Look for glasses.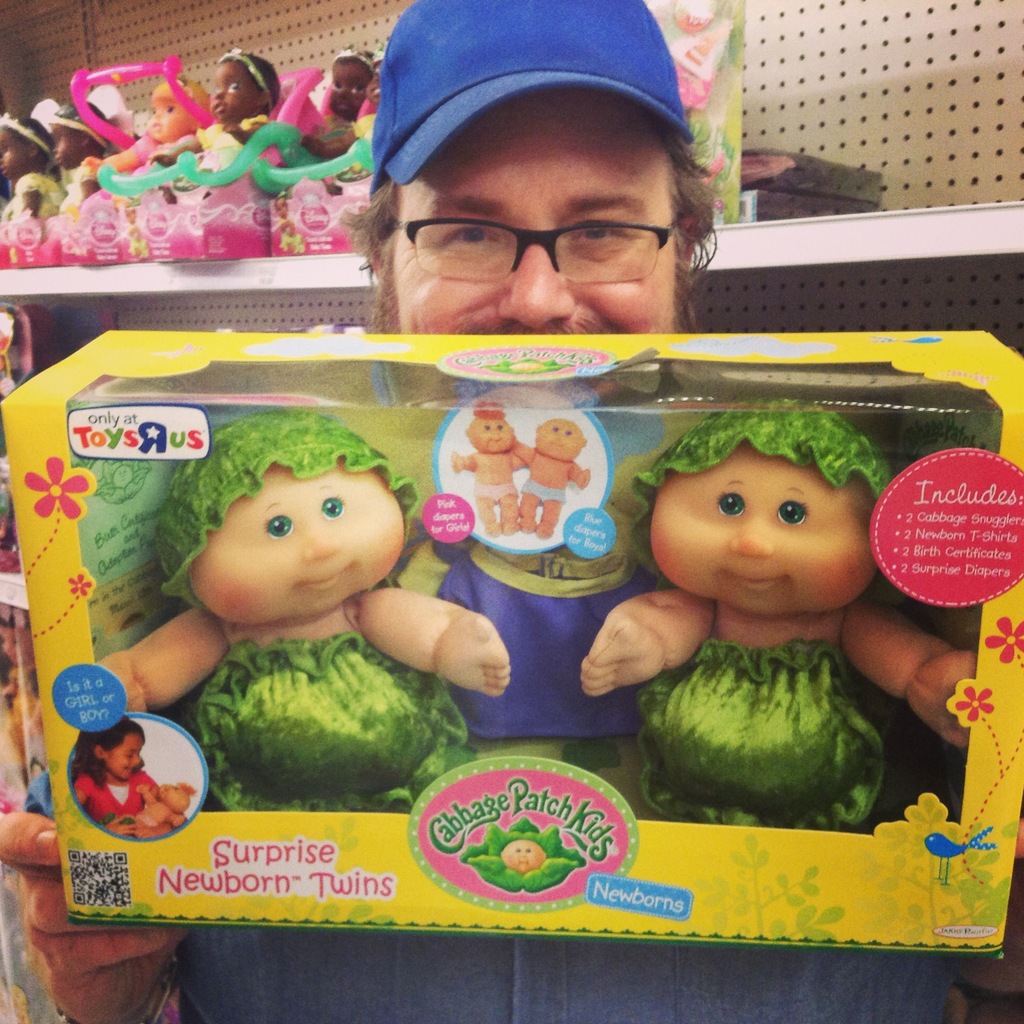
Found: region(360, 191, 730, 292).
